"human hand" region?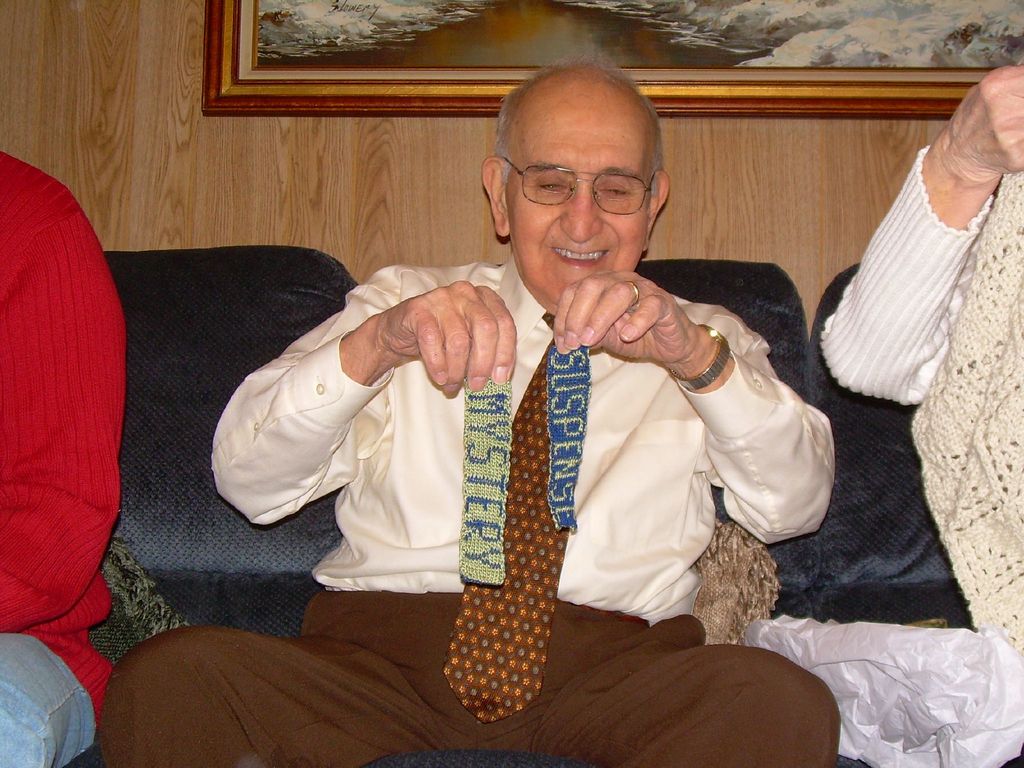
[x1=552, y1=269, x2=701, y2=363]
